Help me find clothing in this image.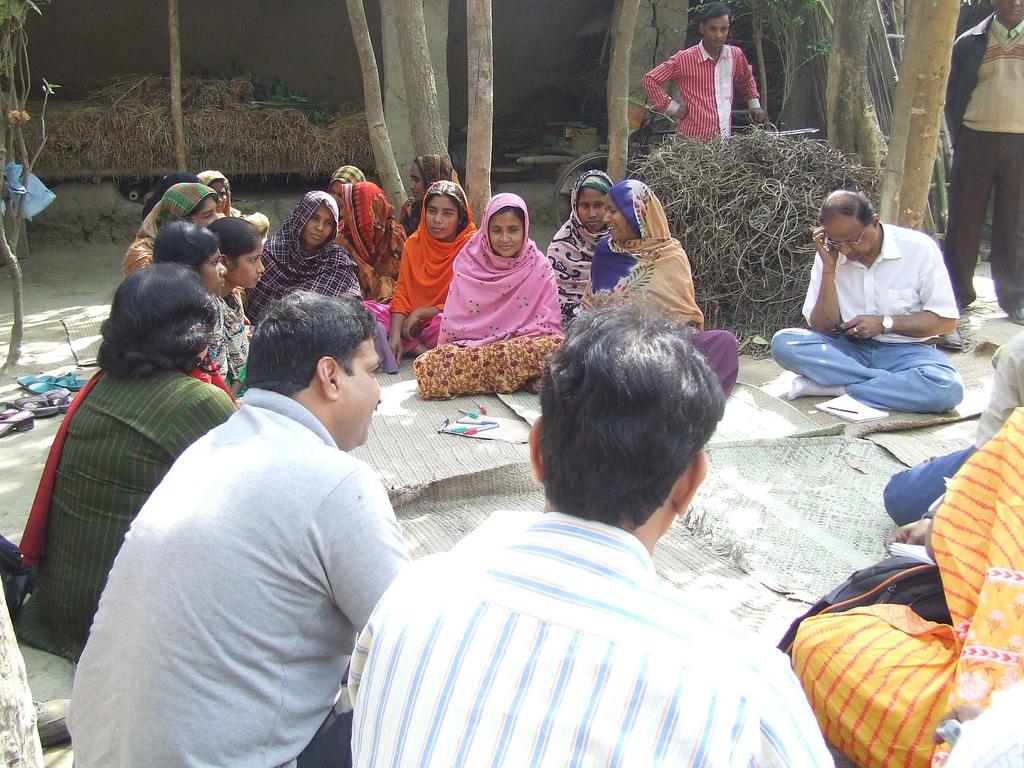
Found it: box(942, 7, 1023, 312).
